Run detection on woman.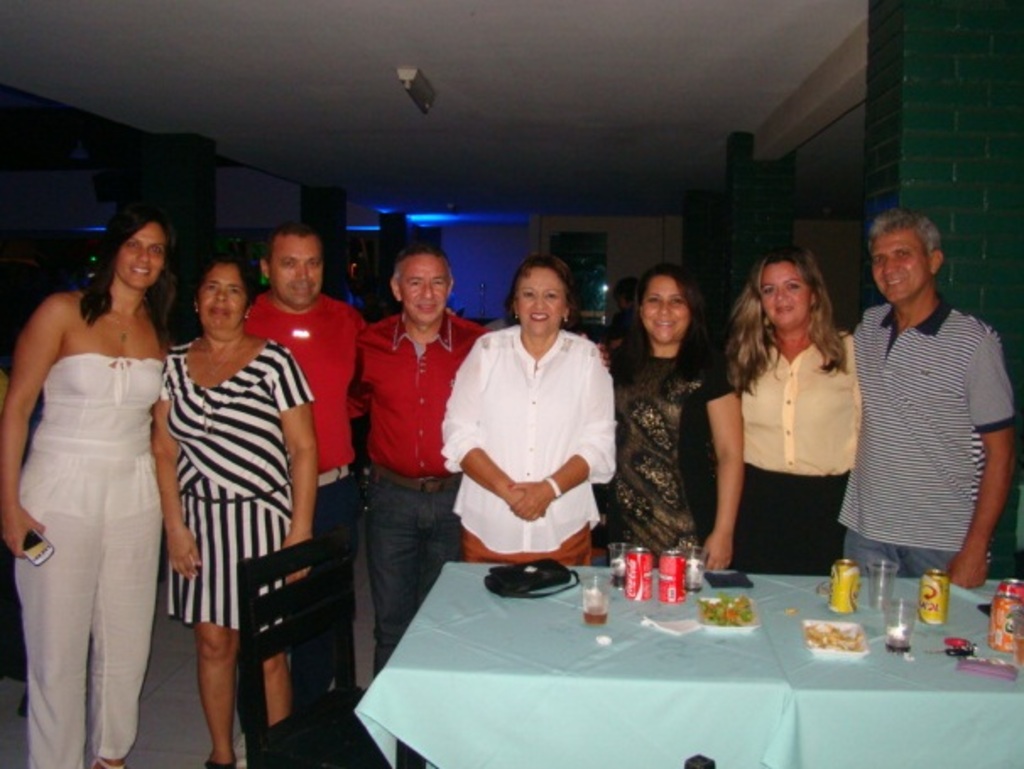
Result: <box>733,243,863,576</box>.
